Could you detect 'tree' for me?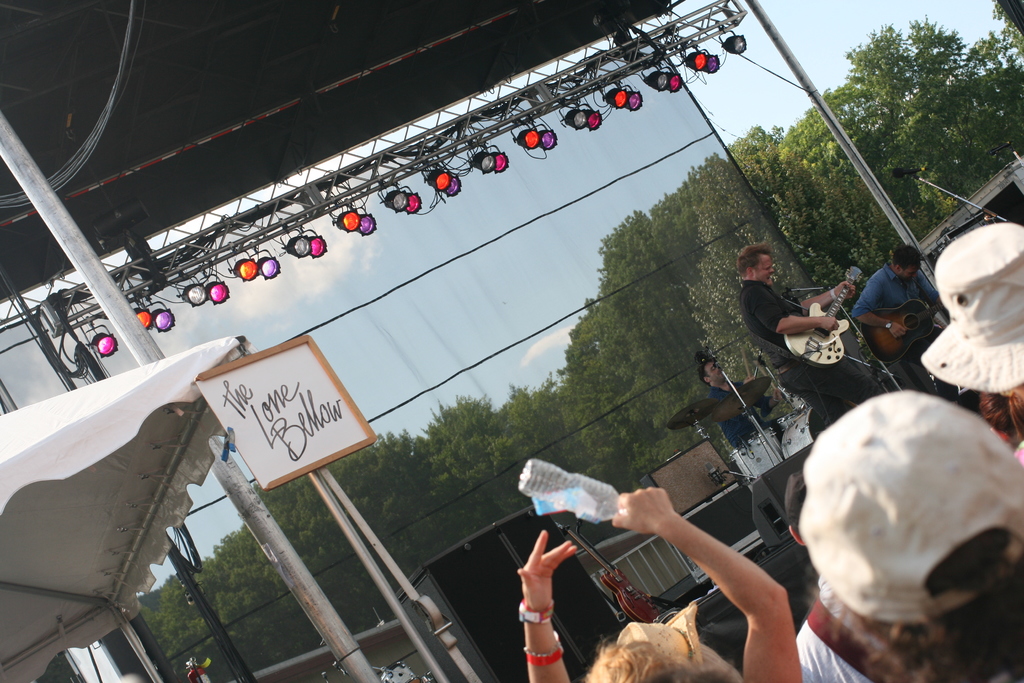
Detection result: {"x1": 381, "y1": 429, "x2": 484, "y2": 540}.
